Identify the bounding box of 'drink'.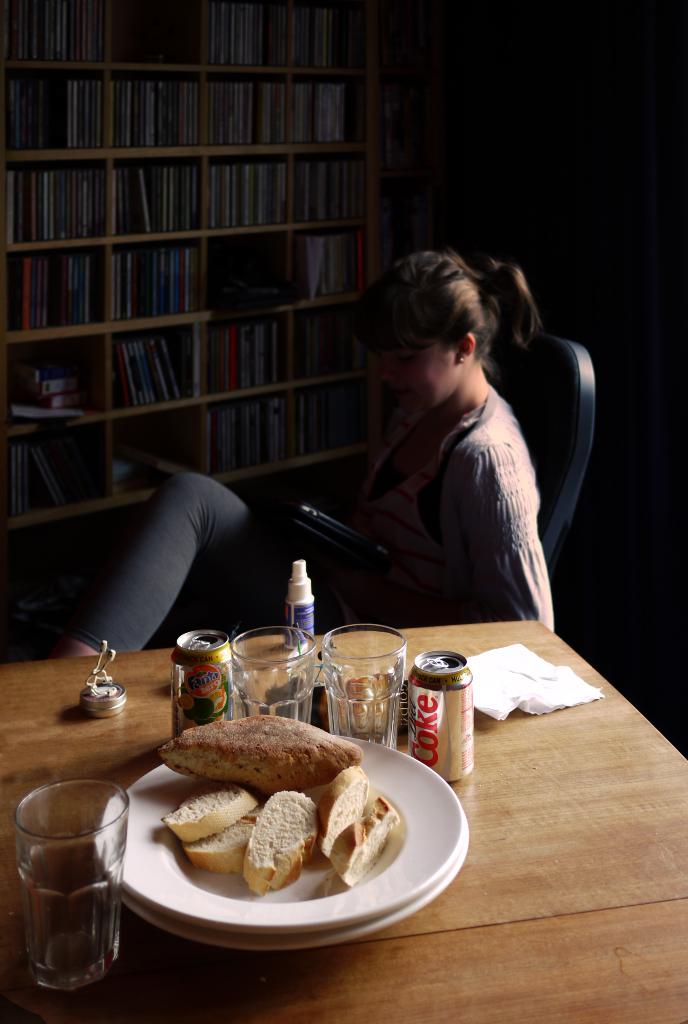
[233, 669, 322, 725].
